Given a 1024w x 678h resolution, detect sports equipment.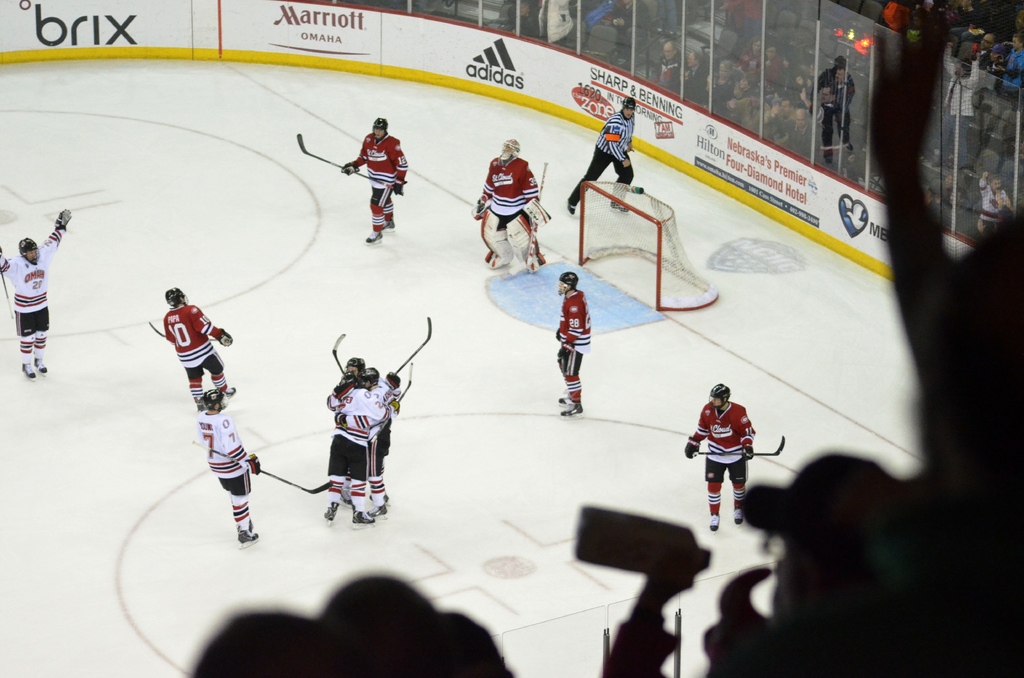
199:384:227:417.
